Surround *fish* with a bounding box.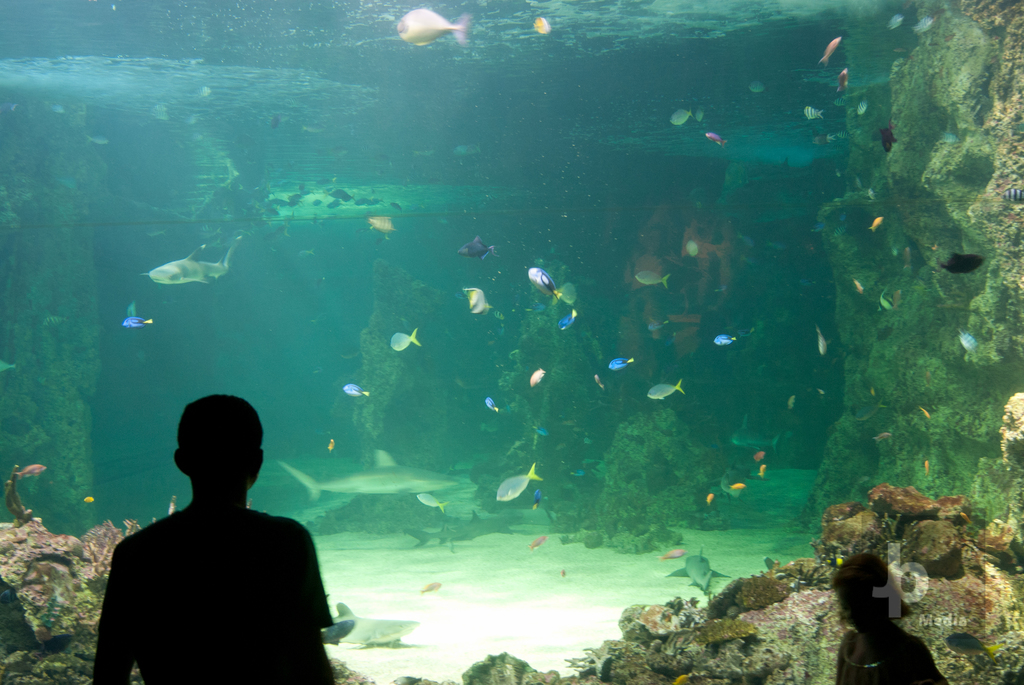
locate(15, 462, 47, 481).
